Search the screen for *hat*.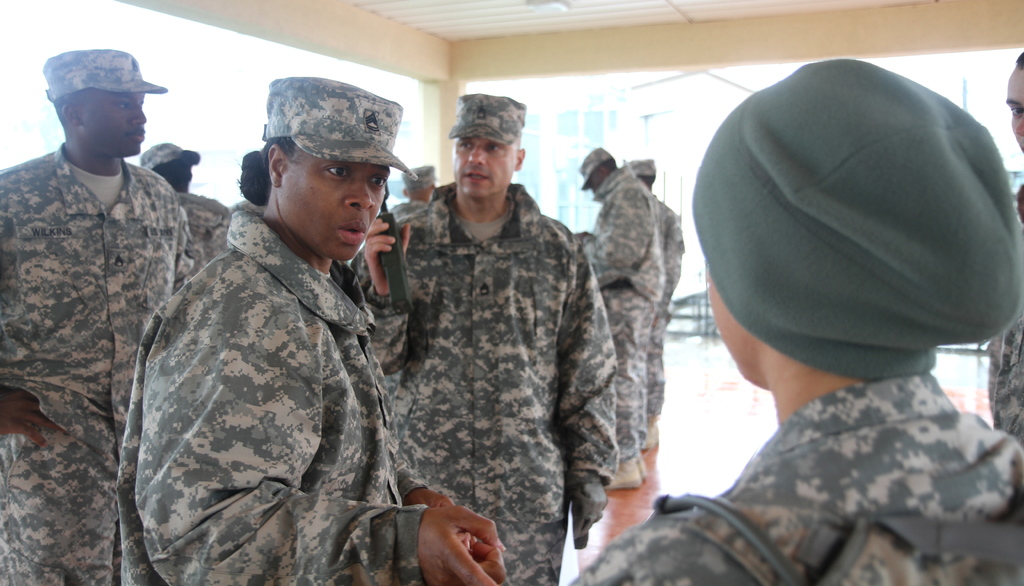
Found at Rect(259, 72, 415, 181).
